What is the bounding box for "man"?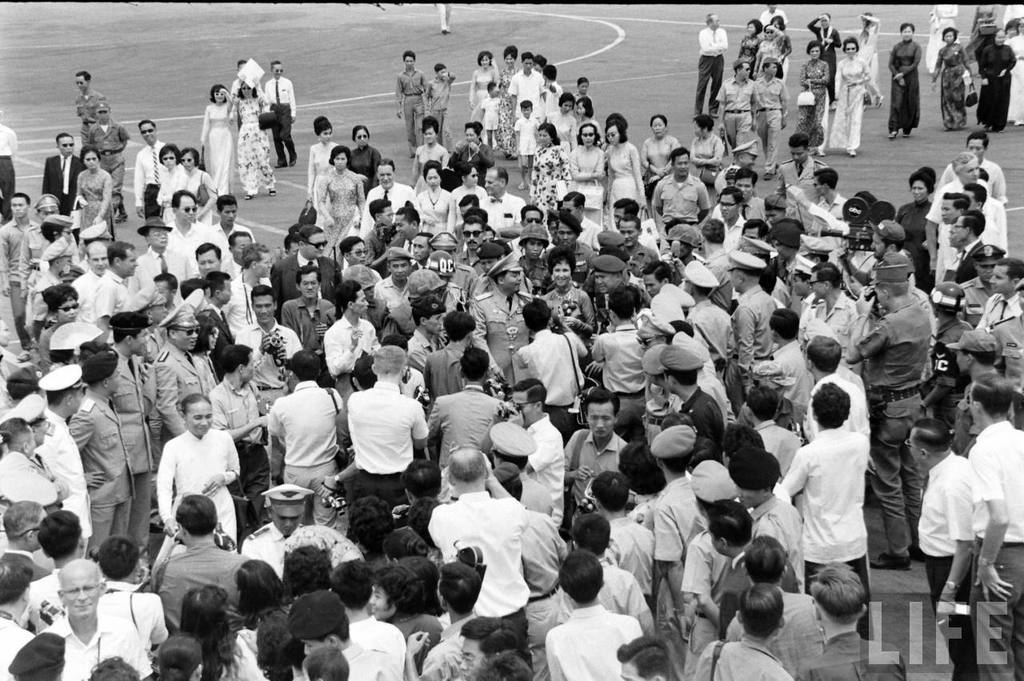
box(922, 151, 1006, 261).
